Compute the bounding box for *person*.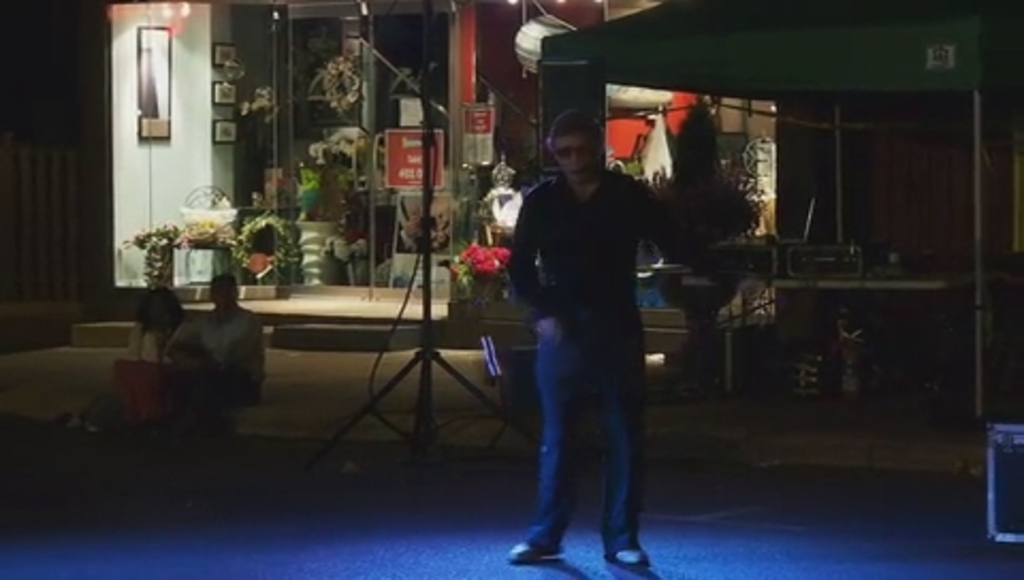
<region>499, 104, 698, 574</region>.
